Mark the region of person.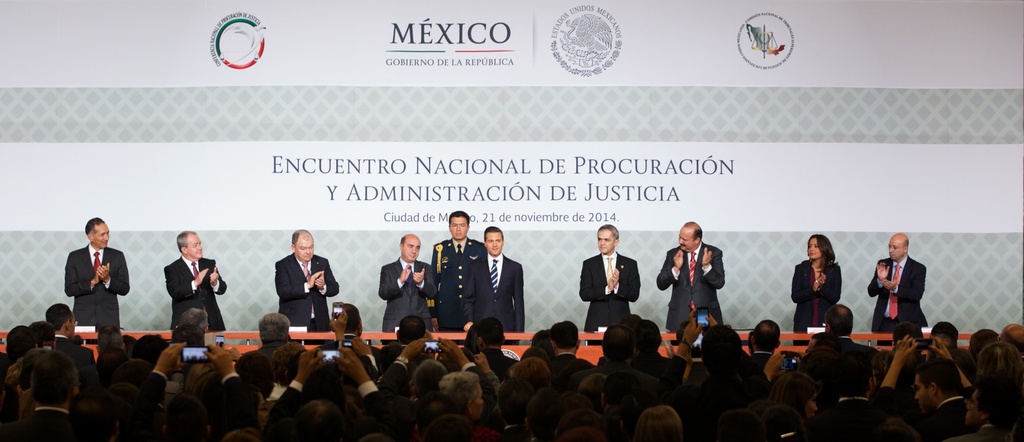
Region: locate(653, 220, 730, 344).
